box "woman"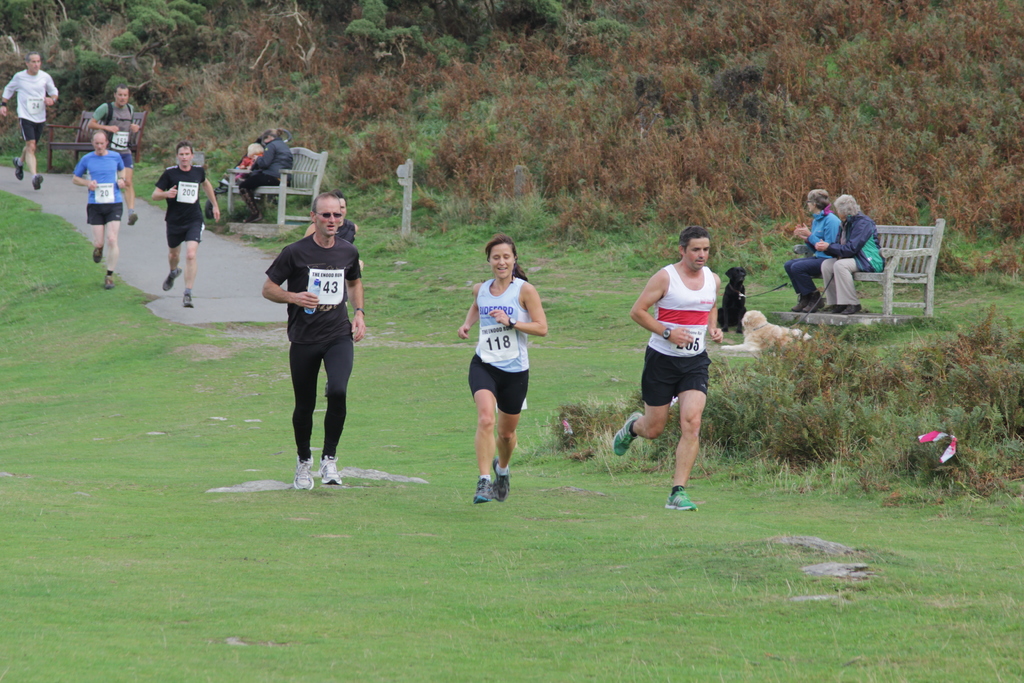
{"left": 241, "top": 130, "right": 295, "bottom": 220}
